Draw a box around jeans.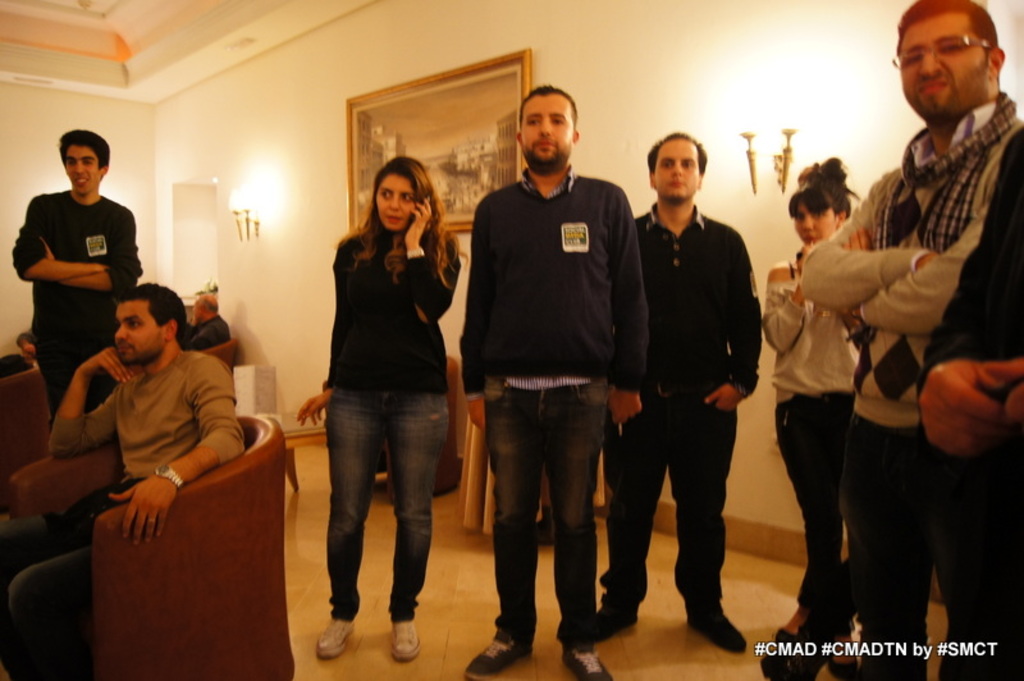
[left=589, top=398, right=736, bottom=594].
